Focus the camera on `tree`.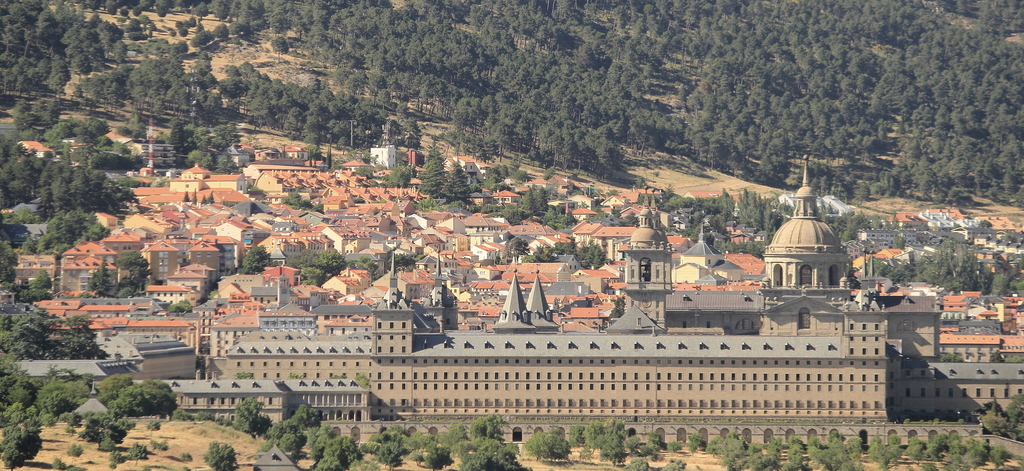
Focus region: rect(463, 439, 511, 468).
